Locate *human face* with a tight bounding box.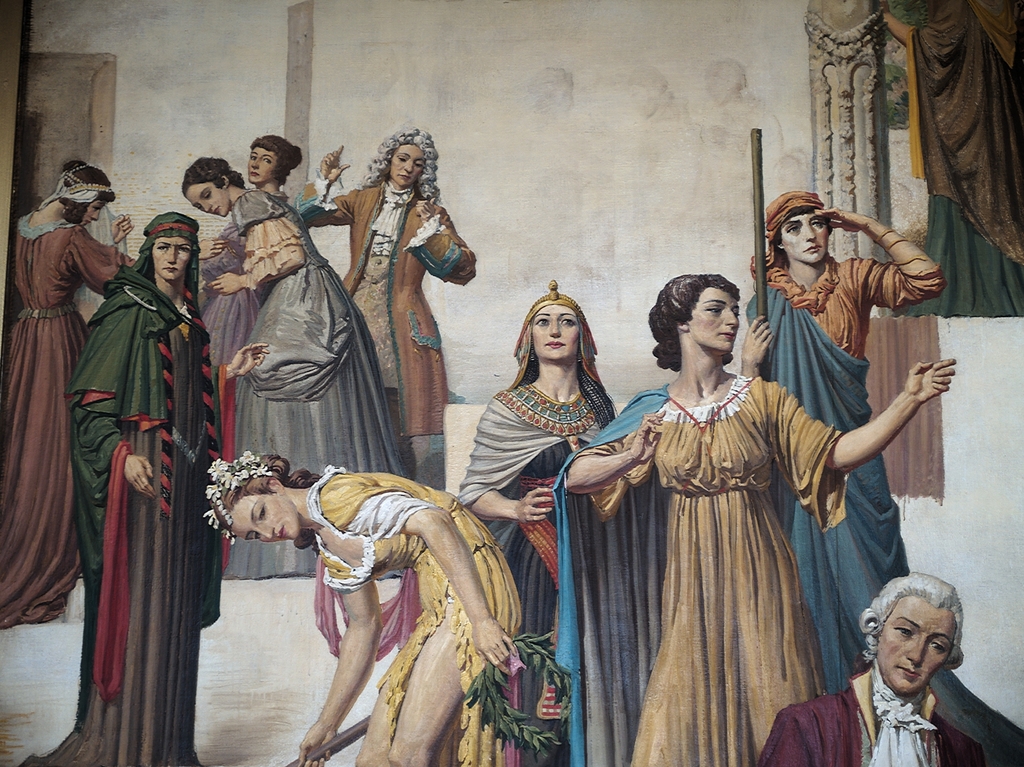
x1=246 y1=145 x2=281 y2=184.
